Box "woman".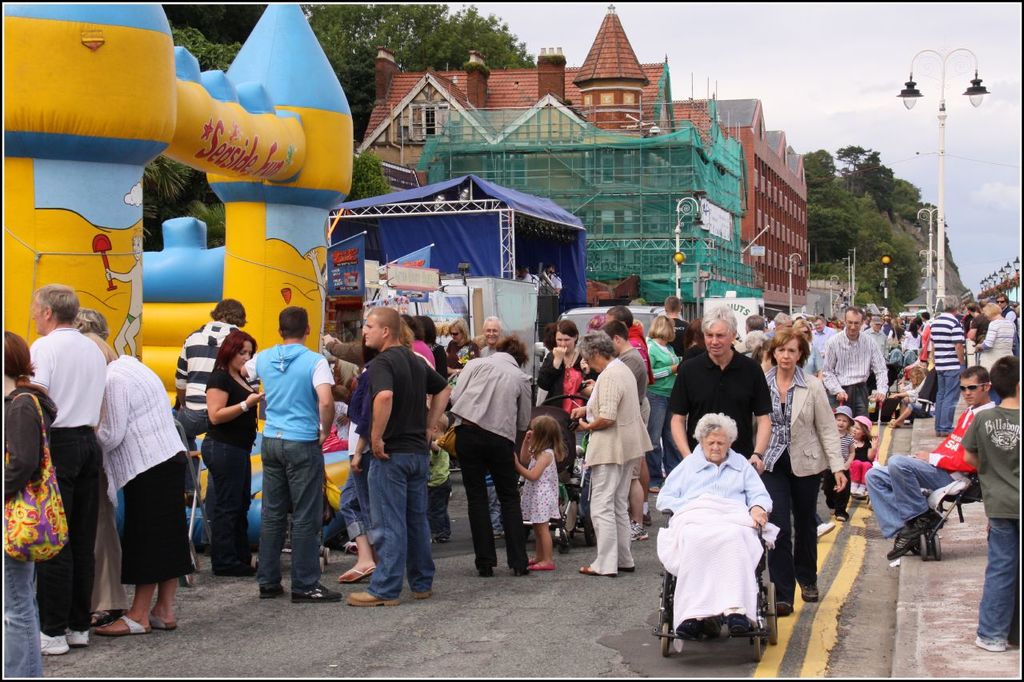
{"x1": 78, "y1": 329, "x2": 194, "y2": 636}.
